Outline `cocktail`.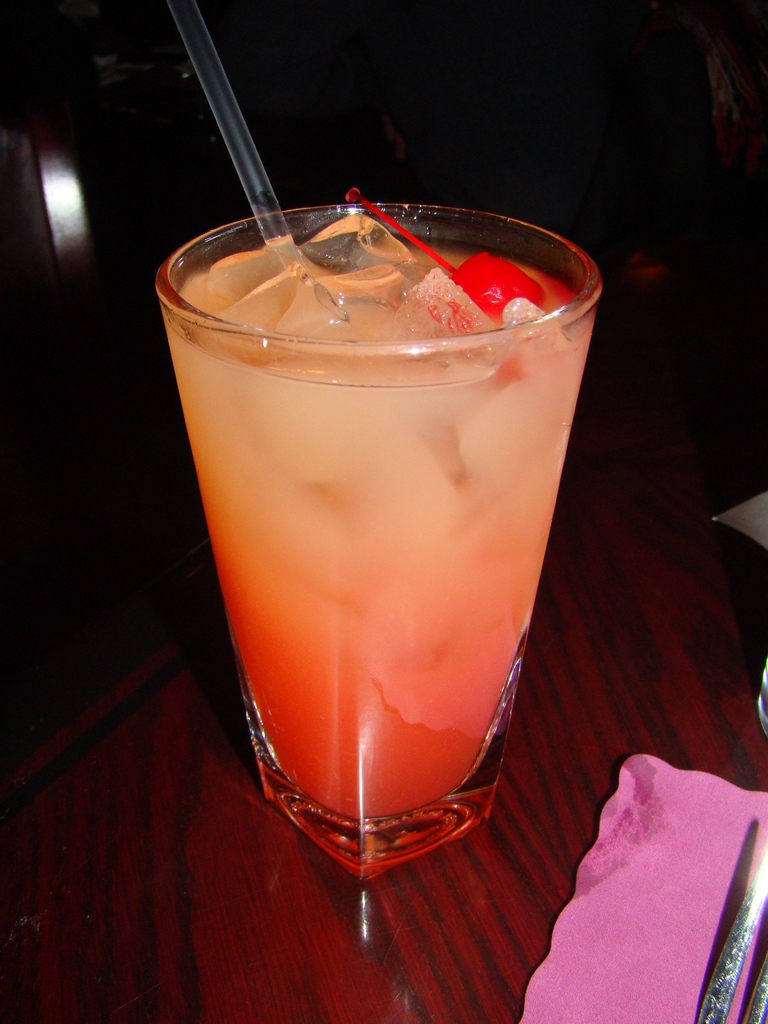
Outline: <bbox>153, 172, 593, 908</bbox>.
